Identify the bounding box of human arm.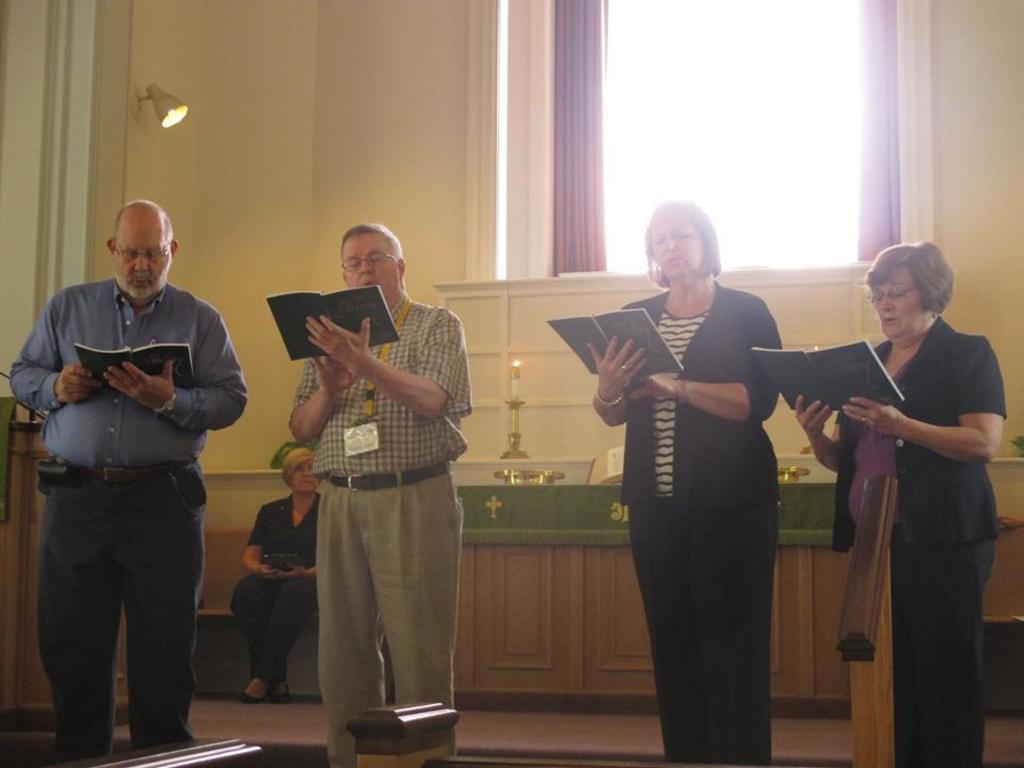
detection(787, 389, 854, 481).
